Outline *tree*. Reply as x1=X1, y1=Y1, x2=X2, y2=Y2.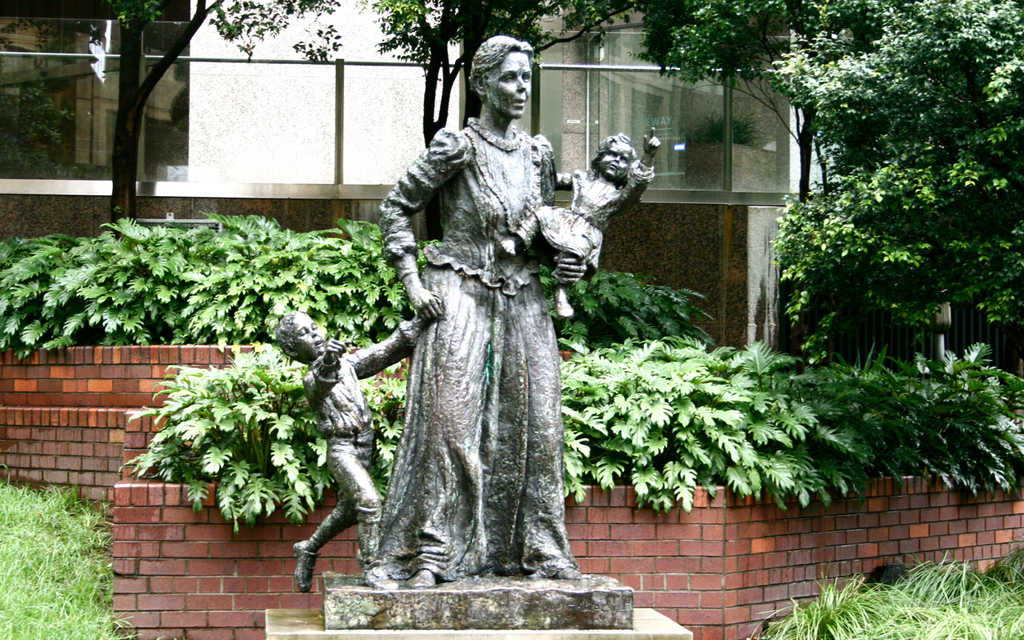
x1=208, y1=0, x2=682, y2=164.
